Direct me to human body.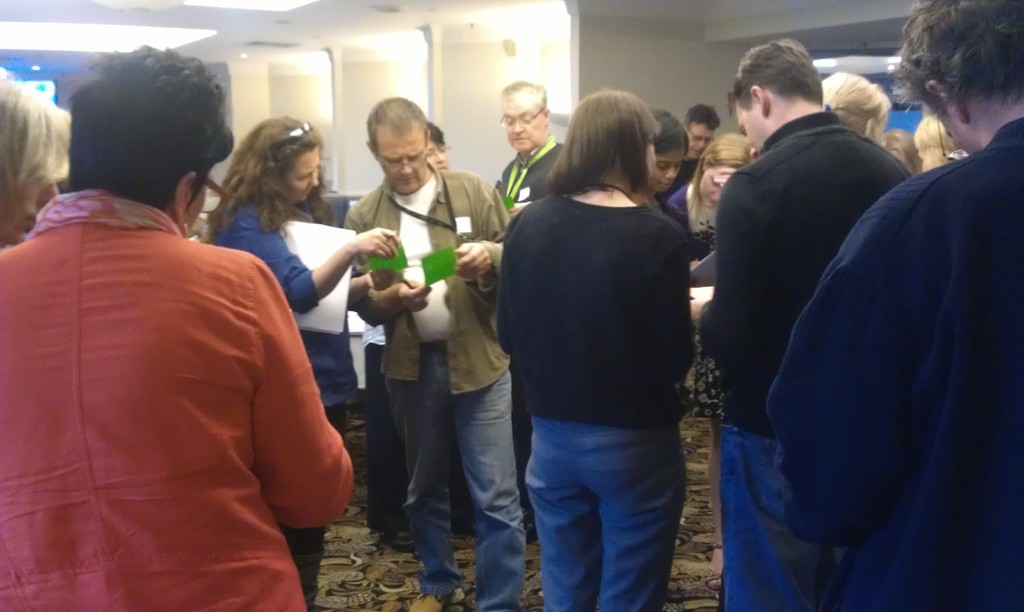
Direction: box=[497, 90, 686, 611].
